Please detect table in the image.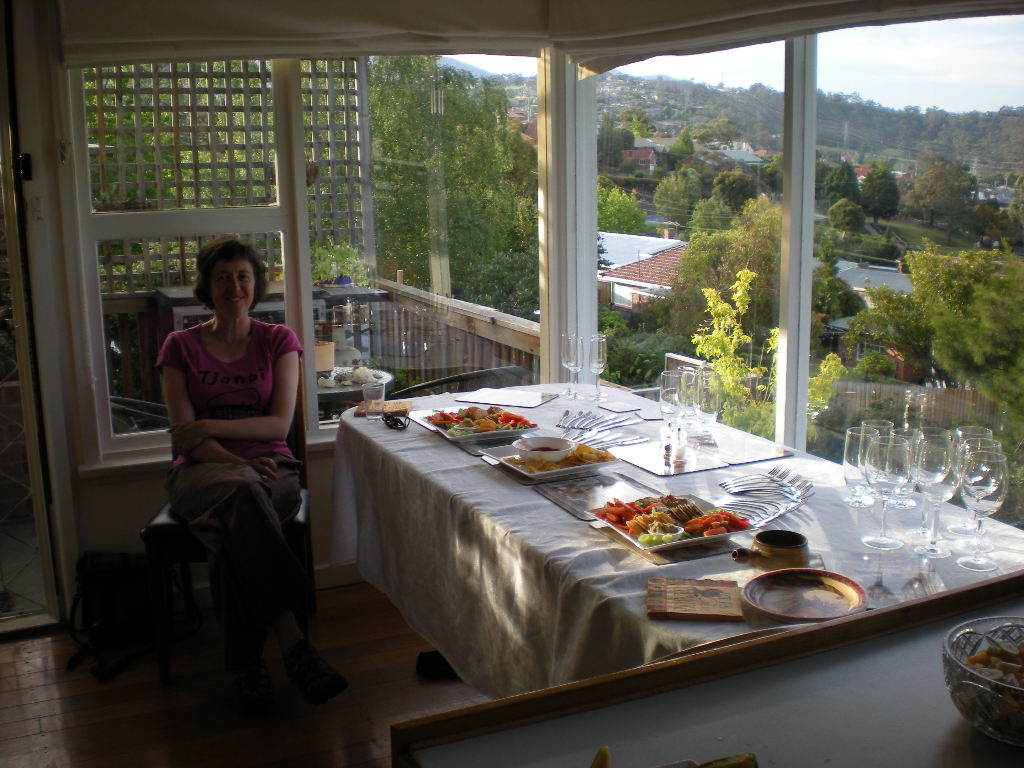
325,370,905,741.
